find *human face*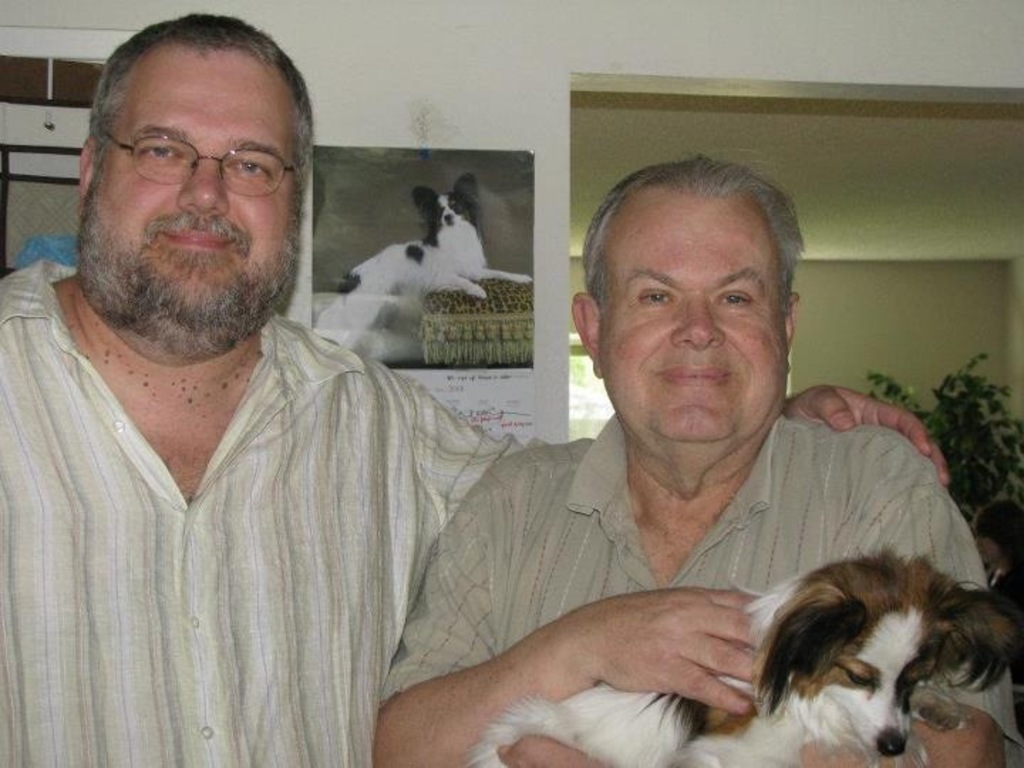
bbox=(78, 33, 304, 346)
